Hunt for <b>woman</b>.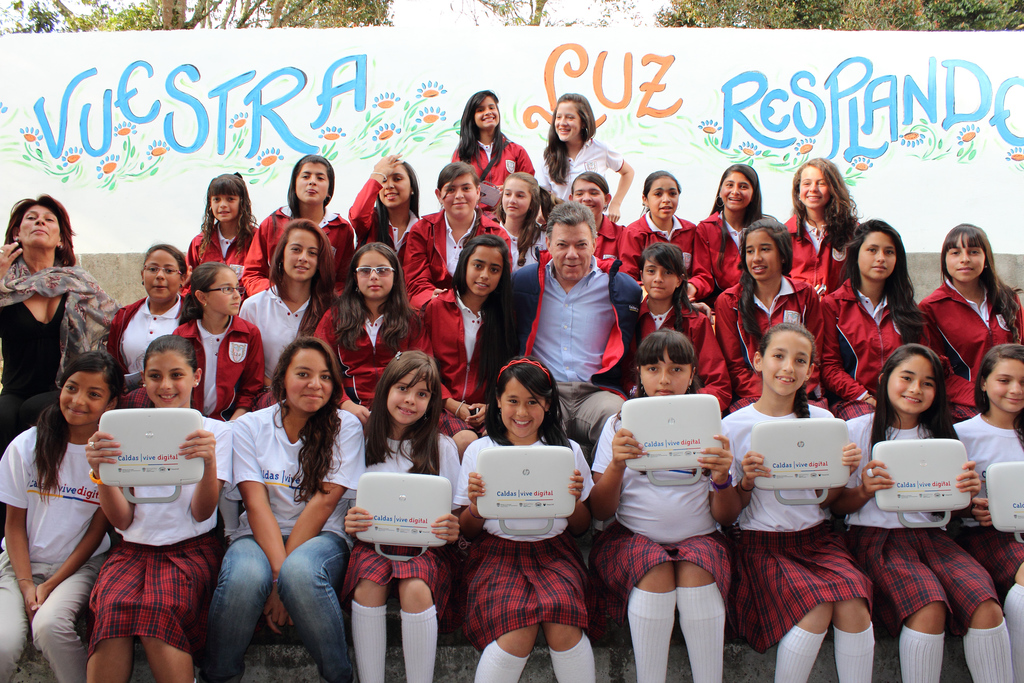
Hunted down at pyautogui.locateOnScreen(0, 188, 124, 434).
